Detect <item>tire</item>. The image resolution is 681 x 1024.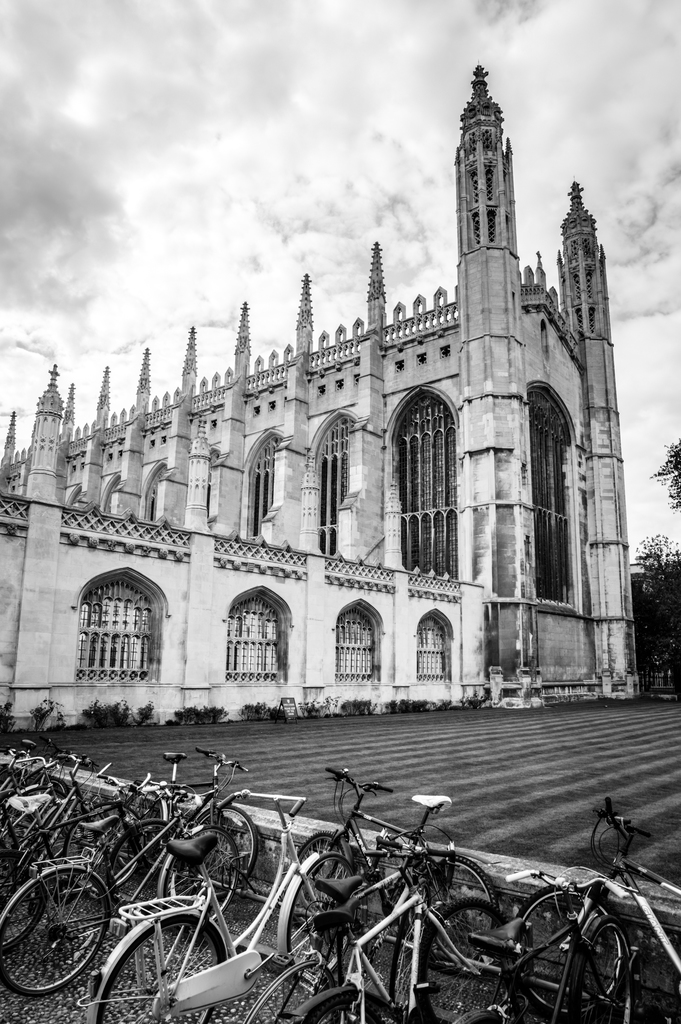
278,851,369,984.
